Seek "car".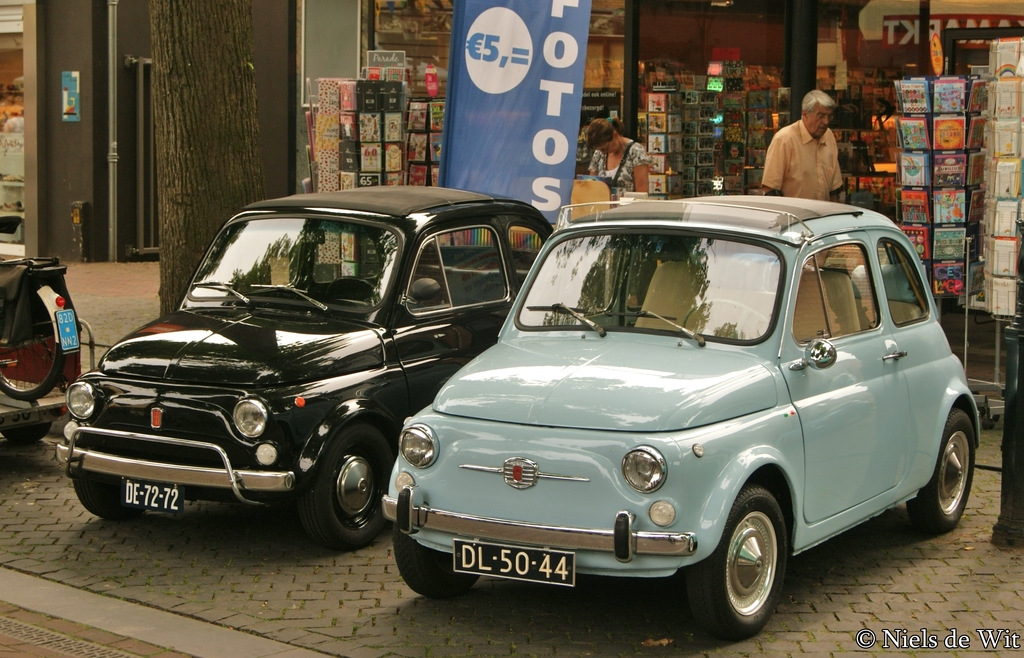
bbox(381, 186, 988, 630).
